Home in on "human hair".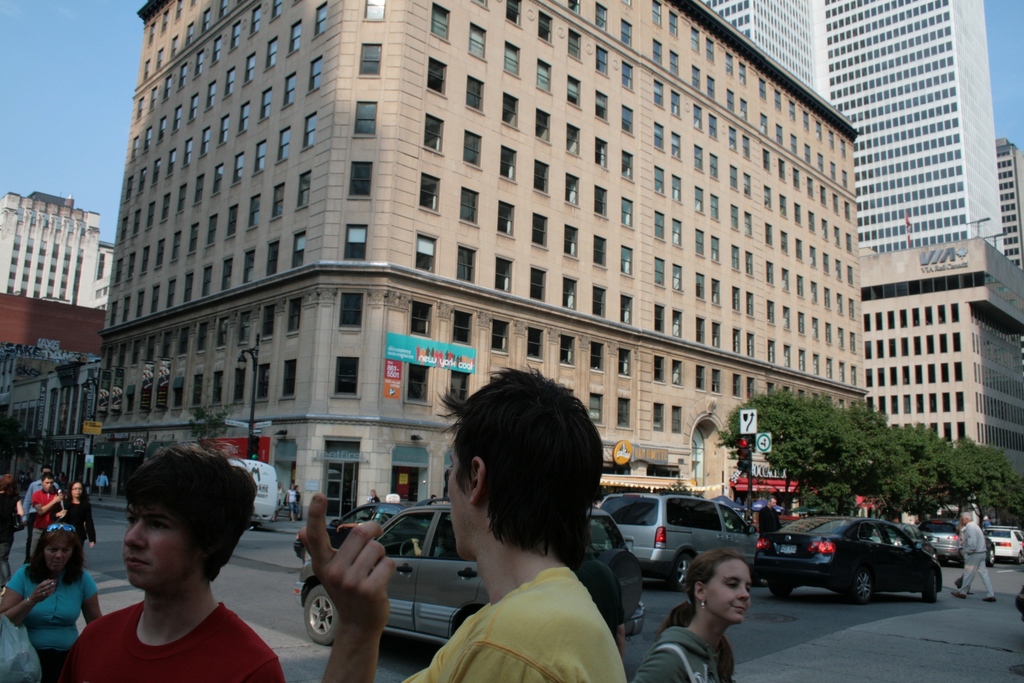
Homed in at (left=25, top=522, right=87, bottom=586).
